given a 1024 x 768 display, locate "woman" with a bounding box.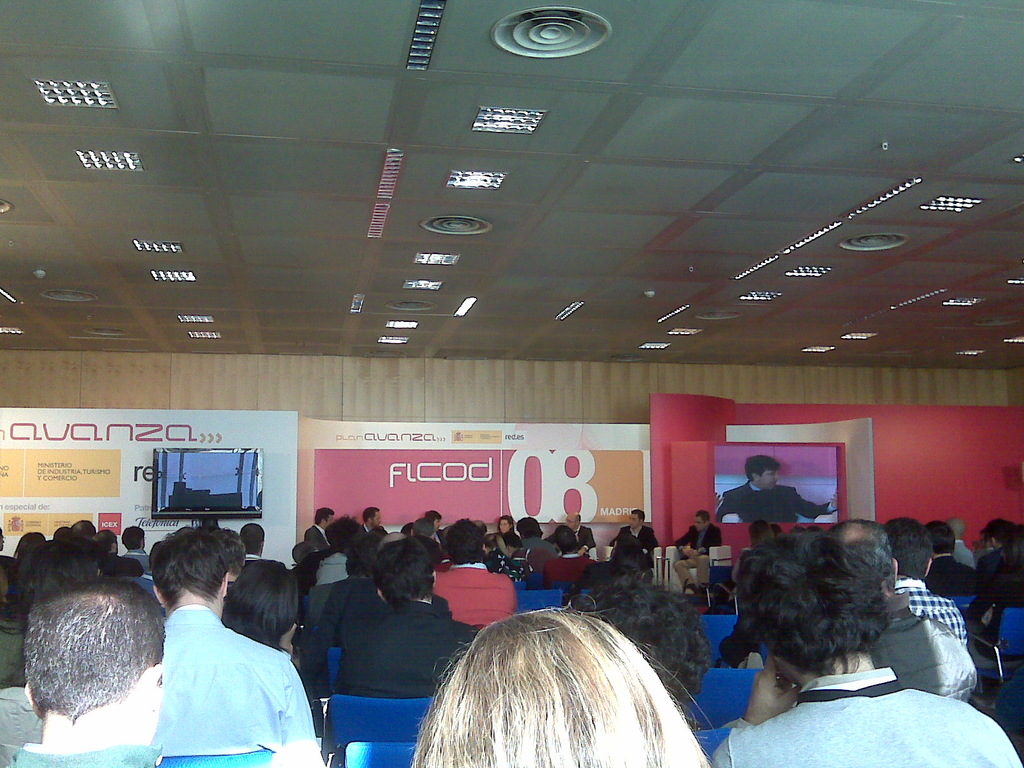
Located: [left=490, top=512, right=520, bottom=556].
